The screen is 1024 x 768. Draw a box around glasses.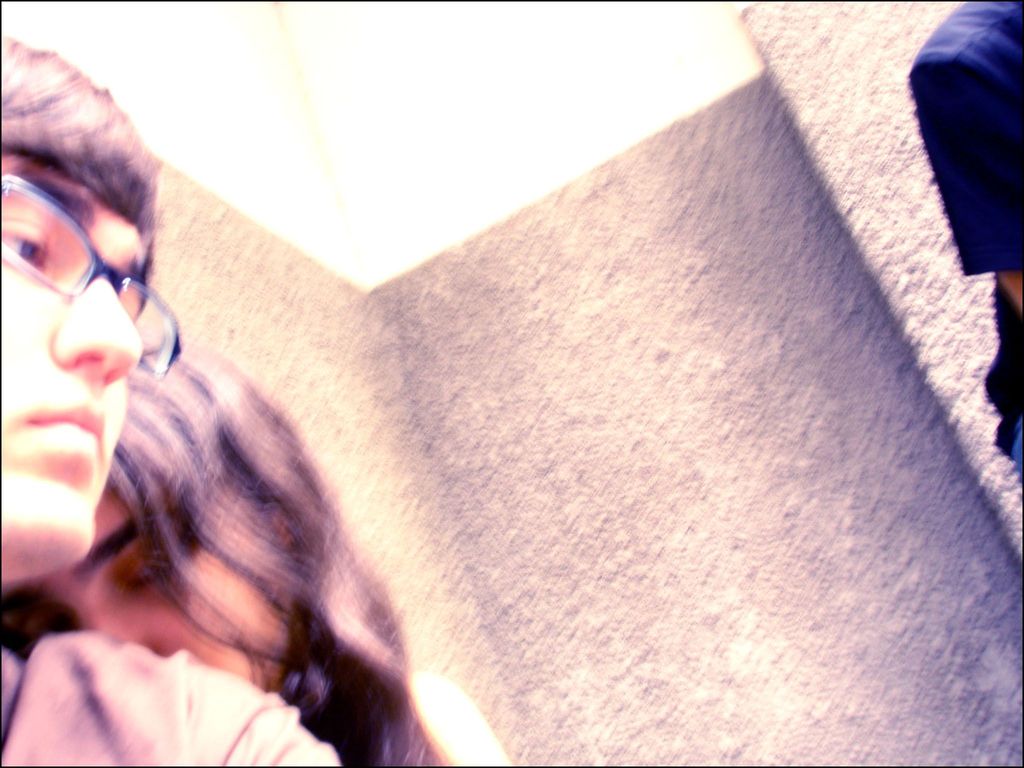
pyautogui.locateOnScreen(0, 174, 181, 383).
